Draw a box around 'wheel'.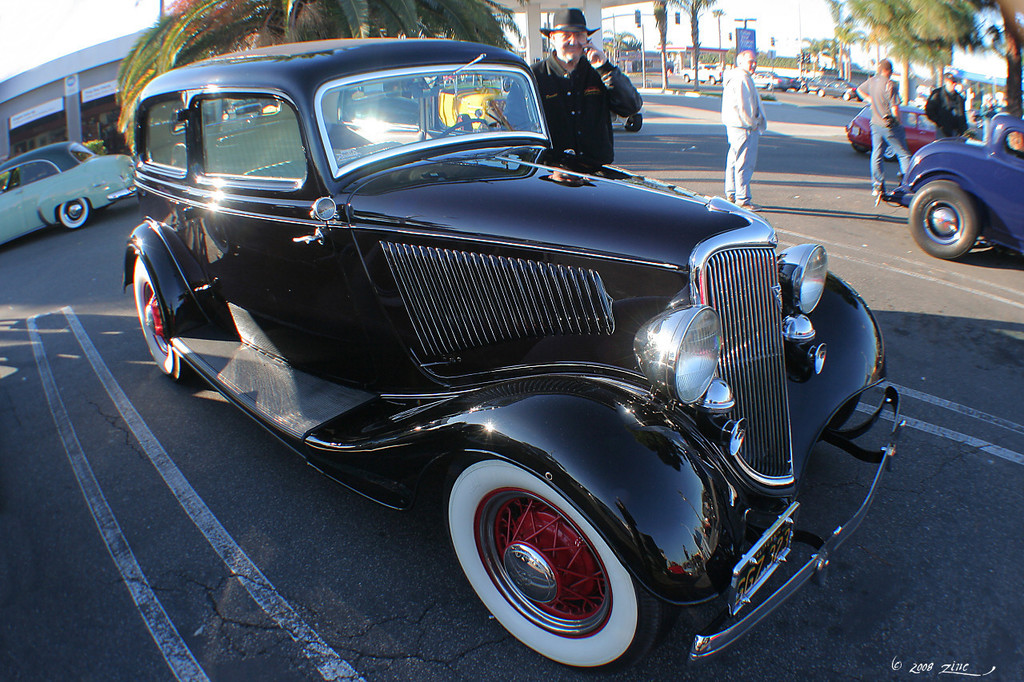
BBox(438, 120, 495, 138).
